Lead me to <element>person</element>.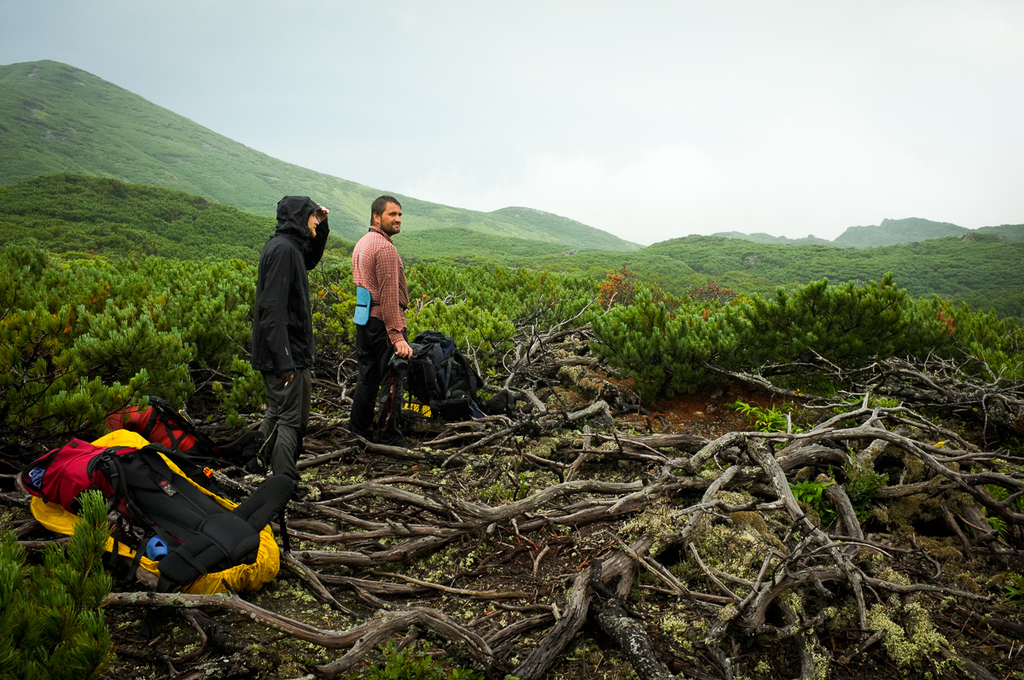
Lead to x1=255, y1=191, x2=333, y2=482.
